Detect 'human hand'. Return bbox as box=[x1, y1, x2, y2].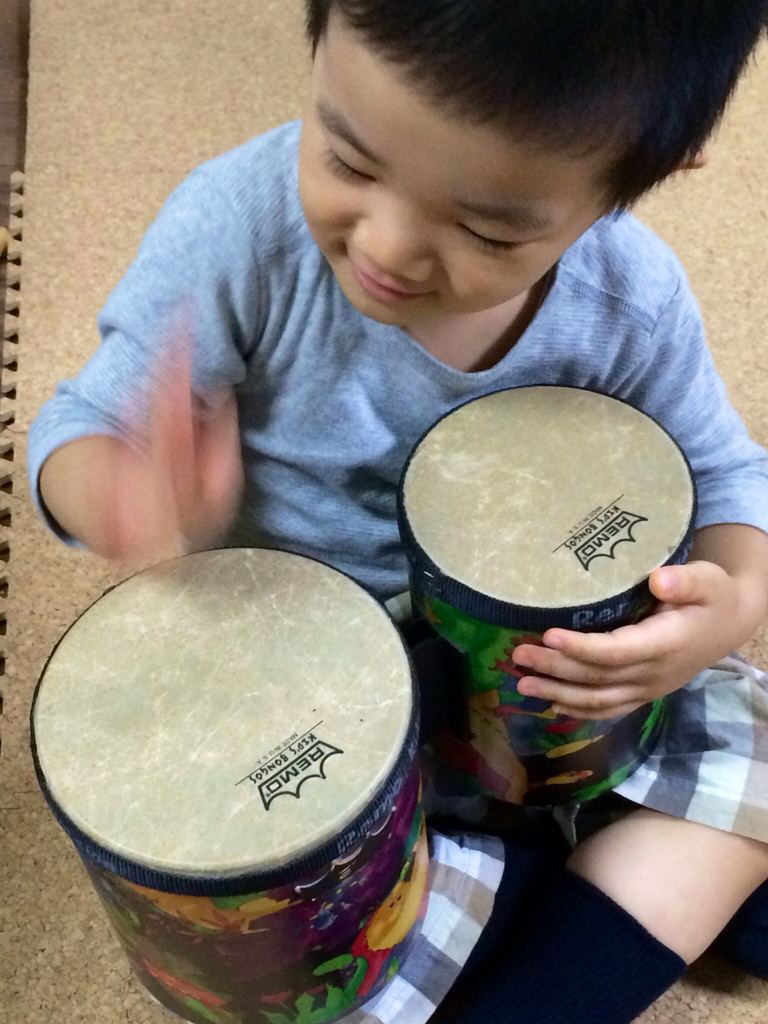
box=[505, 579, 740, 721].
